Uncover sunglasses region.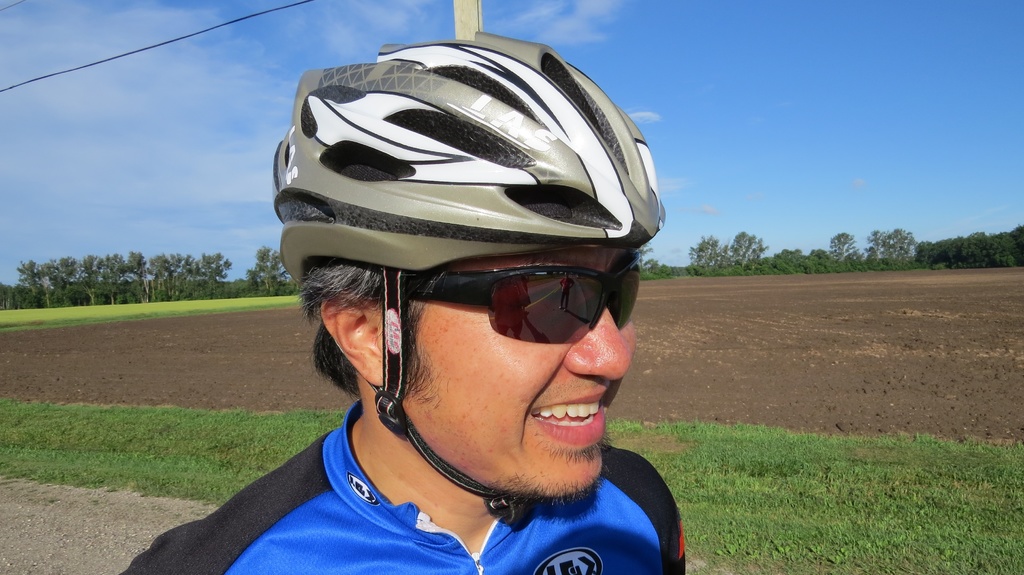
Uncovered: rect(414, 254, 639, 345).
